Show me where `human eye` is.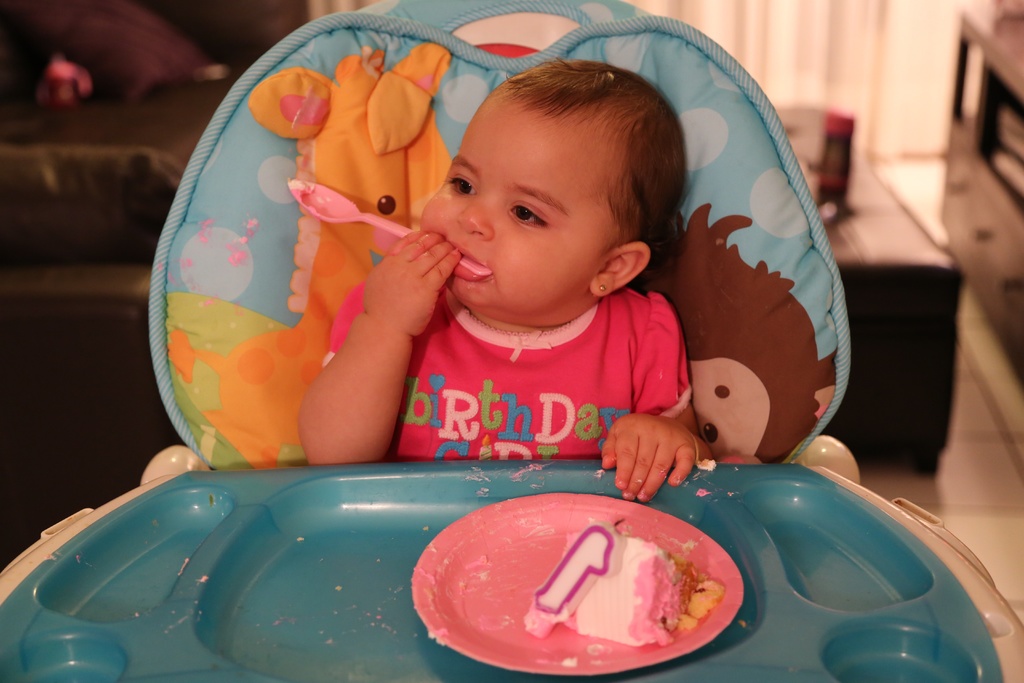
`human eye` is at 485,173,575,236.
